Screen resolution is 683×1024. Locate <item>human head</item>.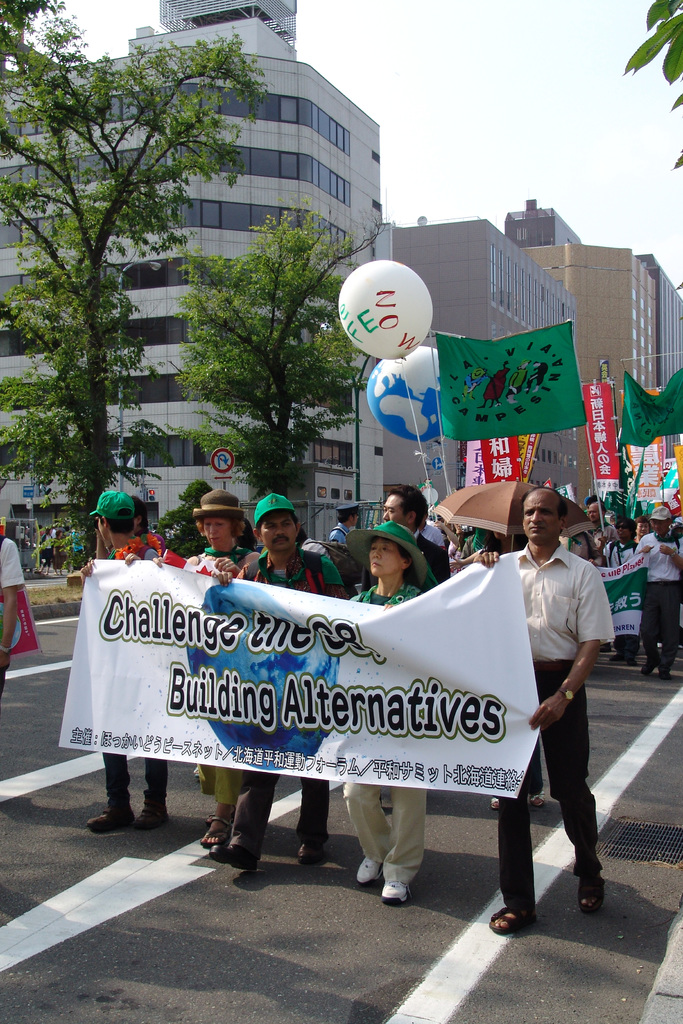
[365, 524, 415, 581].
